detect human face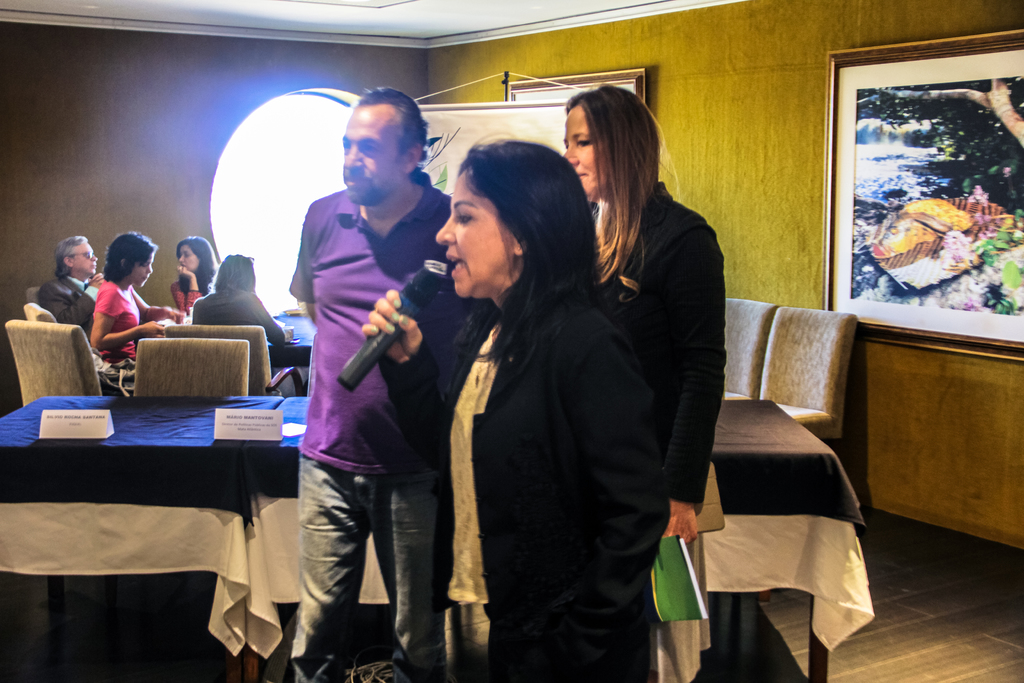
Rect(436, 173, 511, 298)
